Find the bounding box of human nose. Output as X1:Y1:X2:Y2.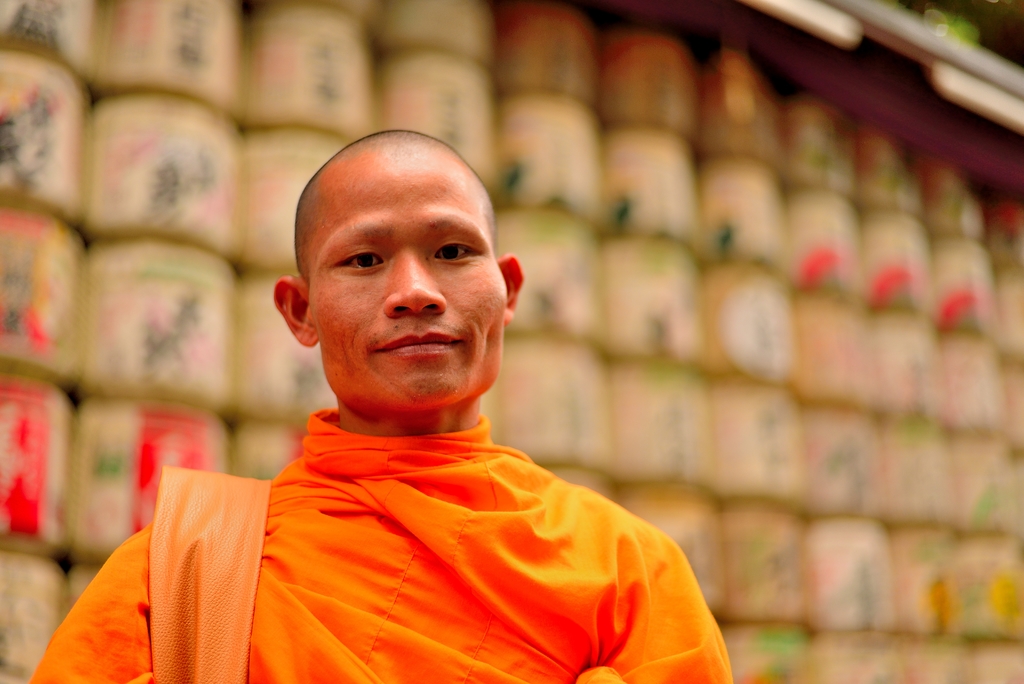
379:250:448:314.
